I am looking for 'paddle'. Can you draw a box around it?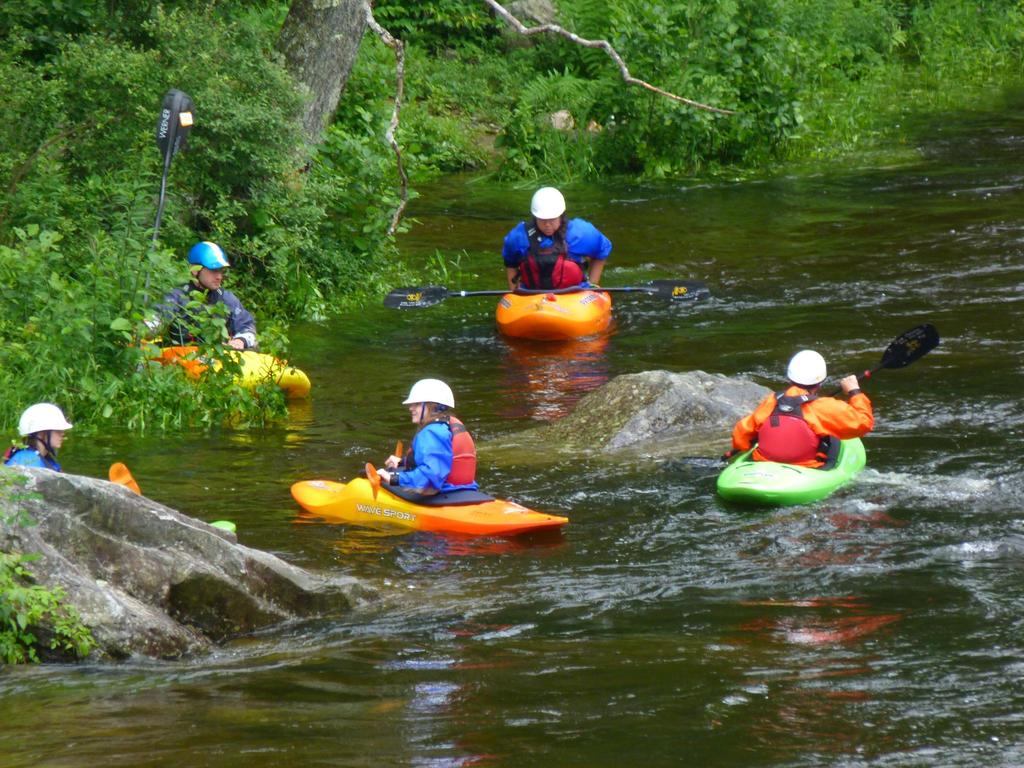
Sure, the bounding box is 381,284,711,310.
